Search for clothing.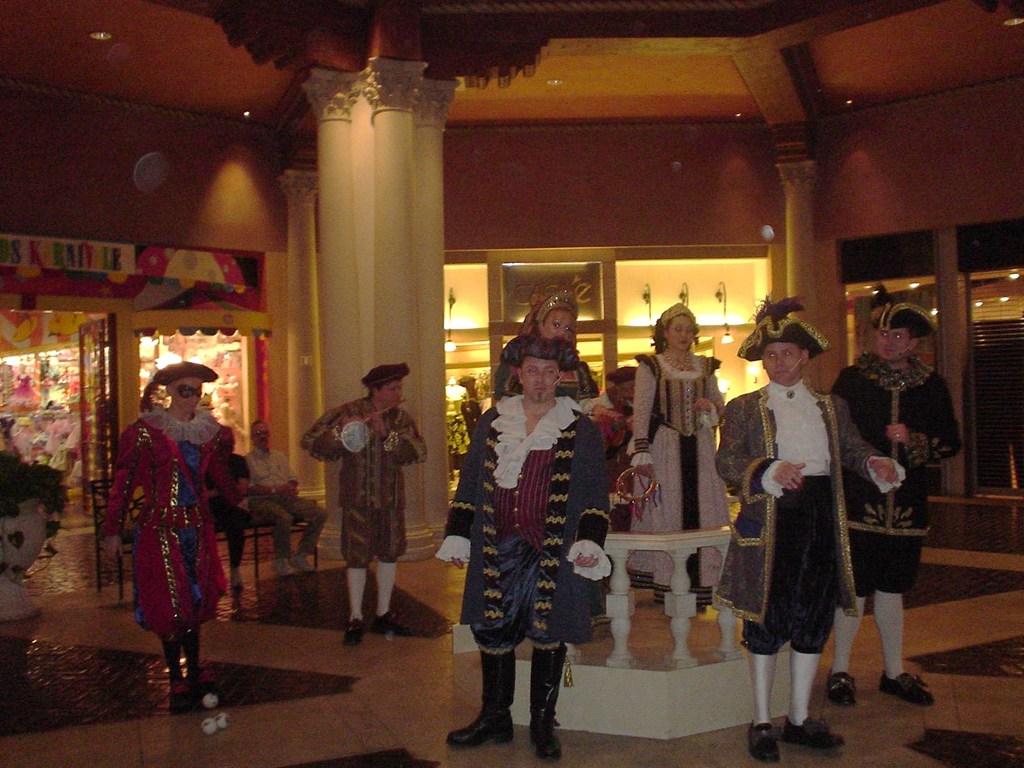
Found at <bbox>708, 364, 891, 648</bbox>.
